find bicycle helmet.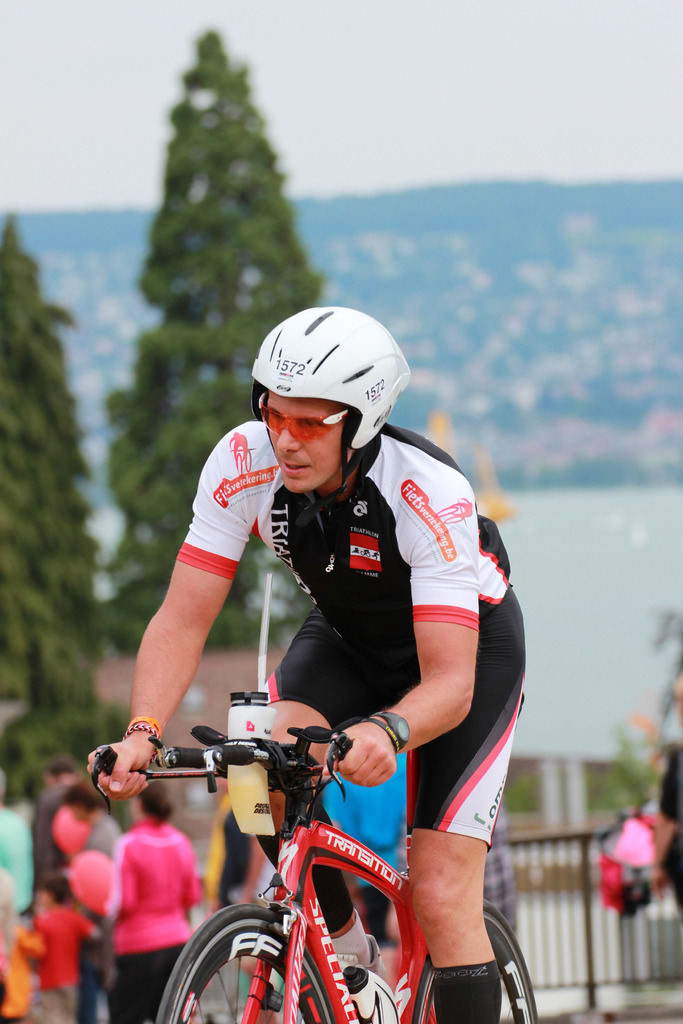
[248,309,413,531].
